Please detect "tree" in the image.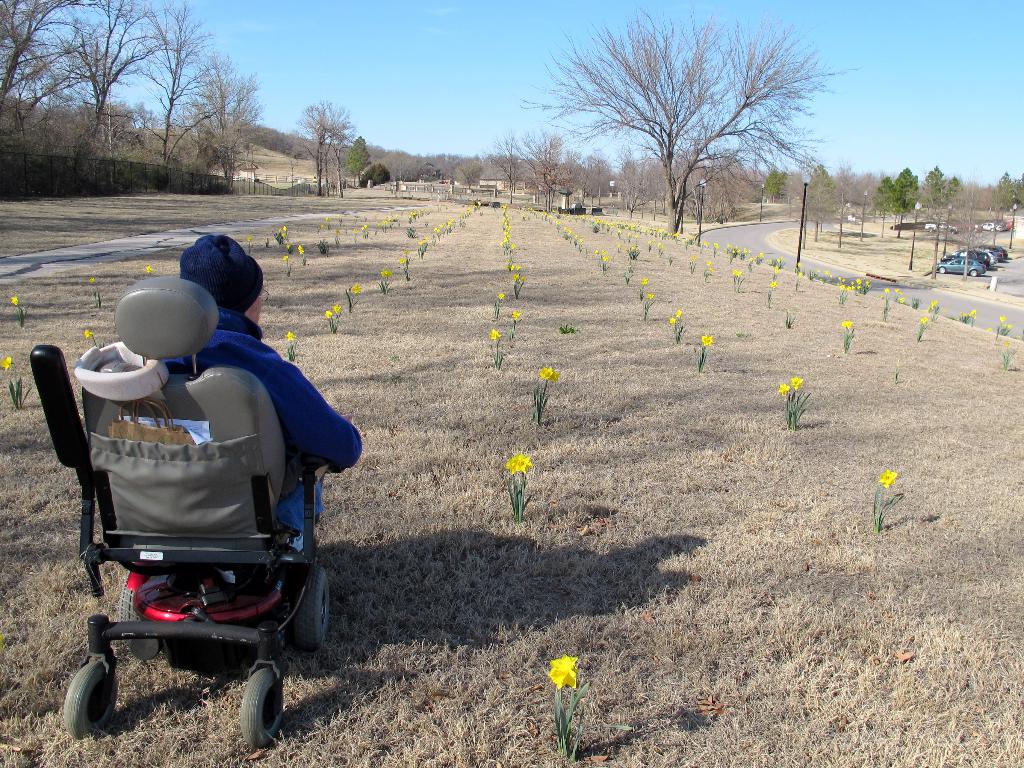
bbox=[764, 167, 789, 199].
